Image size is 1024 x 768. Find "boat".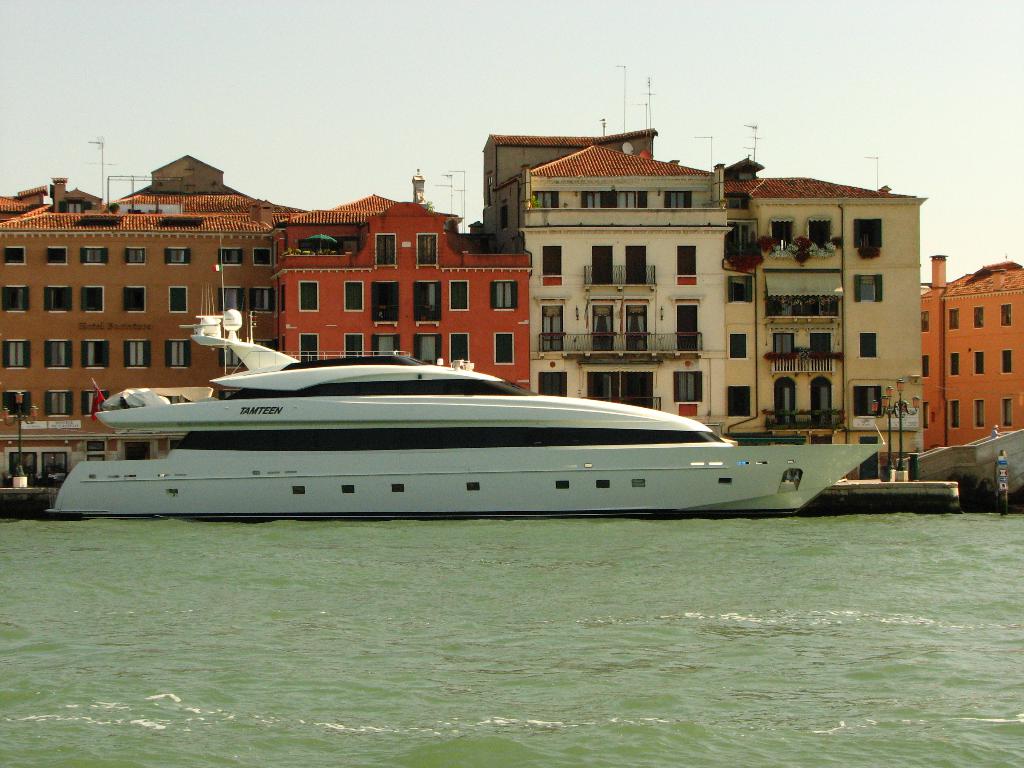
44,234,883,520.
